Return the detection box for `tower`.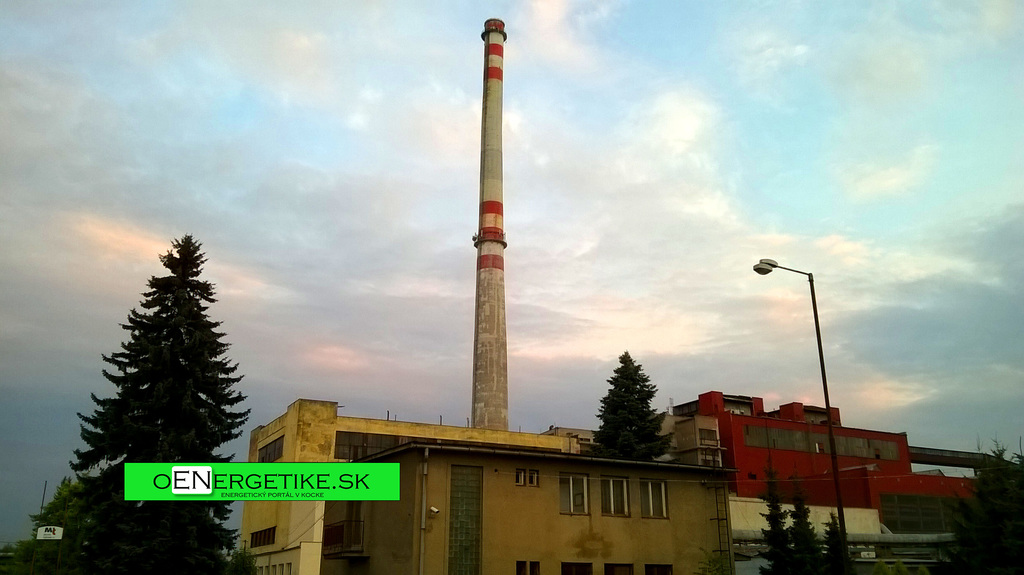
BBox(472, 19, 509, 429).
